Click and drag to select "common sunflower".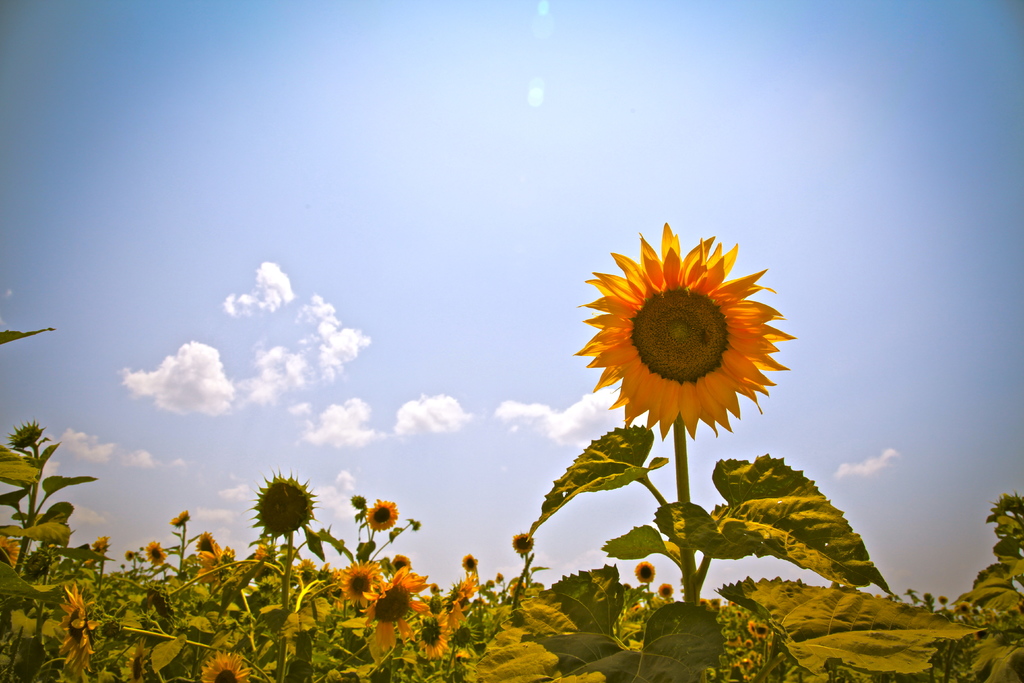
Selection: 363:500:399:529.
